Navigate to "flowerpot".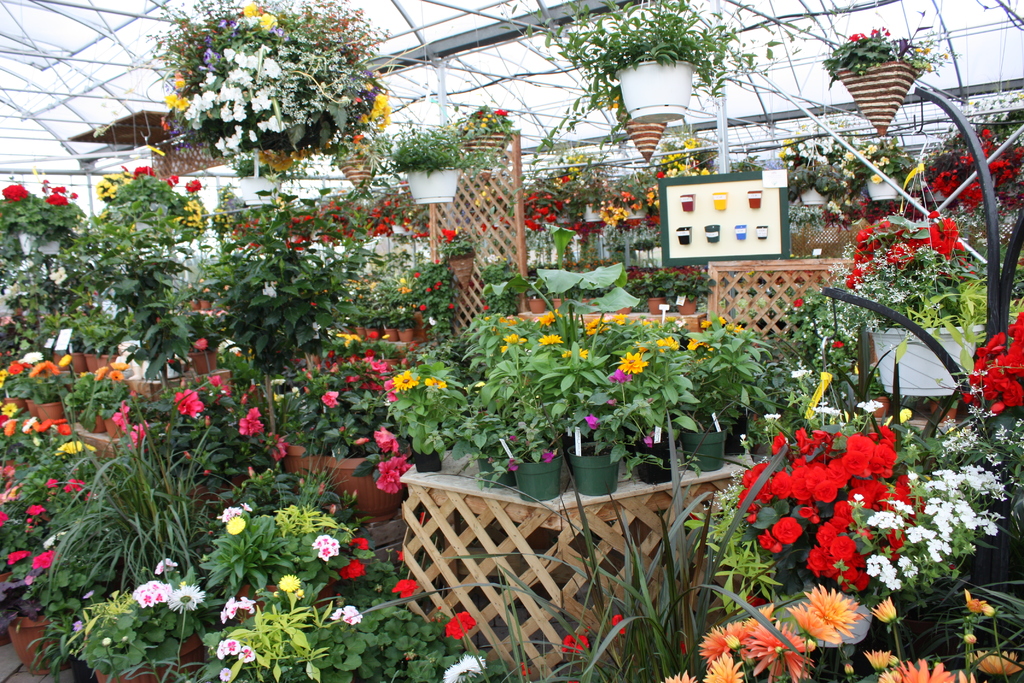
Navigation target: 732:222:745:241.
